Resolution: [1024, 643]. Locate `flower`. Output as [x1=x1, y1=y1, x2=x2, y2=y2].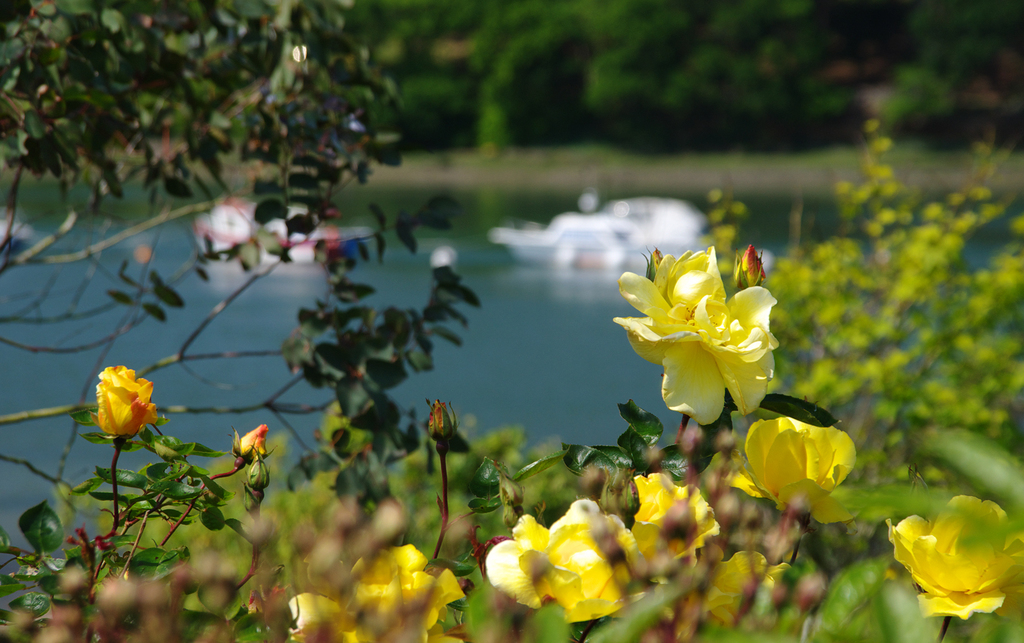
[x1=633, y1=468, x2=722, y2=568].
